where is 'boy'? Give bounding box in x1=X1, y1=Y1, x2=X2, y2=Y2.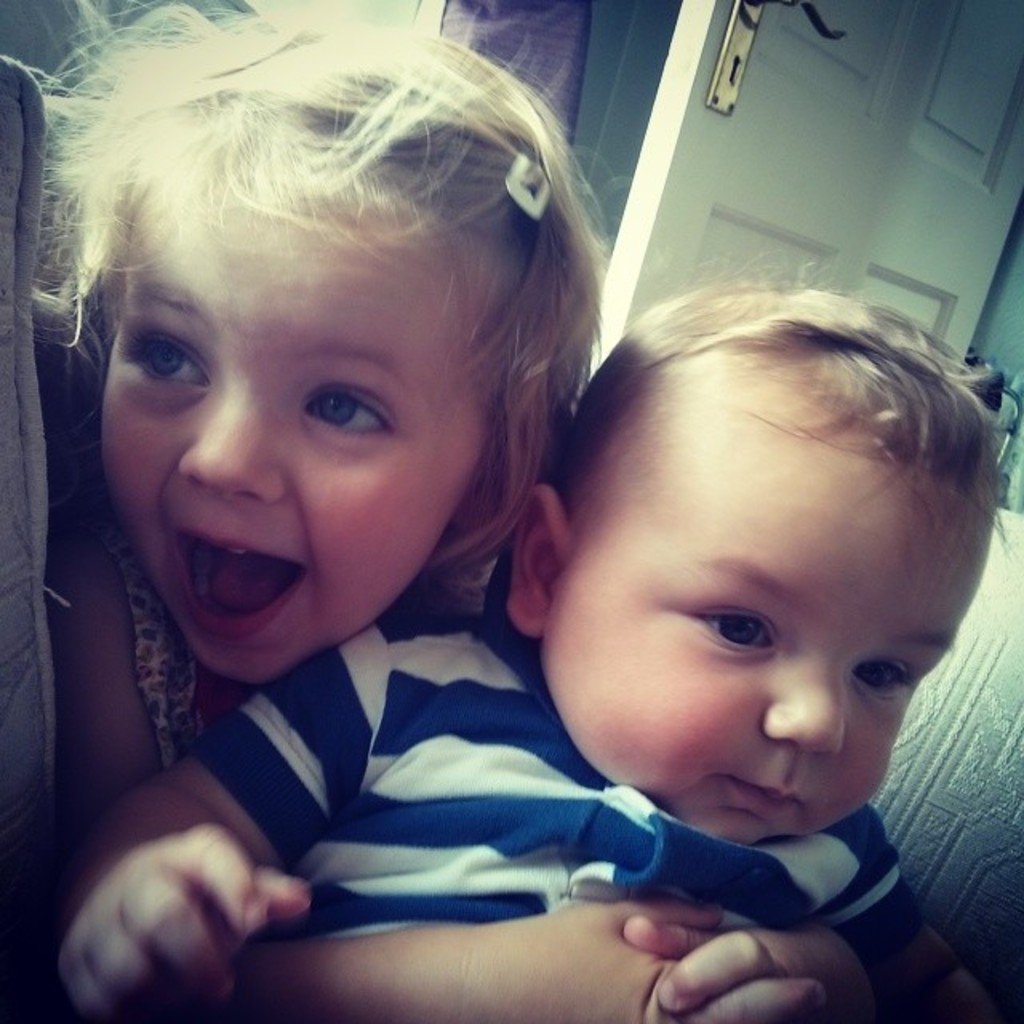
x1=288, y1=168, x2=981, y2=1006.
